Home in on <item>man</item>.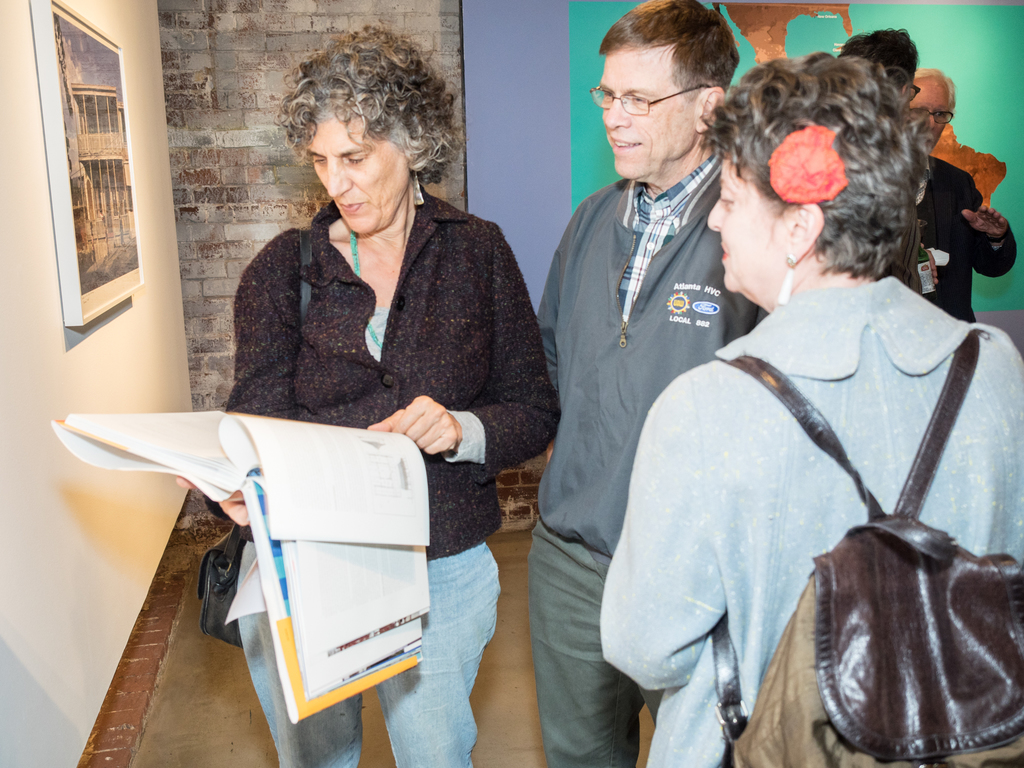
Homed in at [x1=840, y1=25, x2=965, y2=327].
